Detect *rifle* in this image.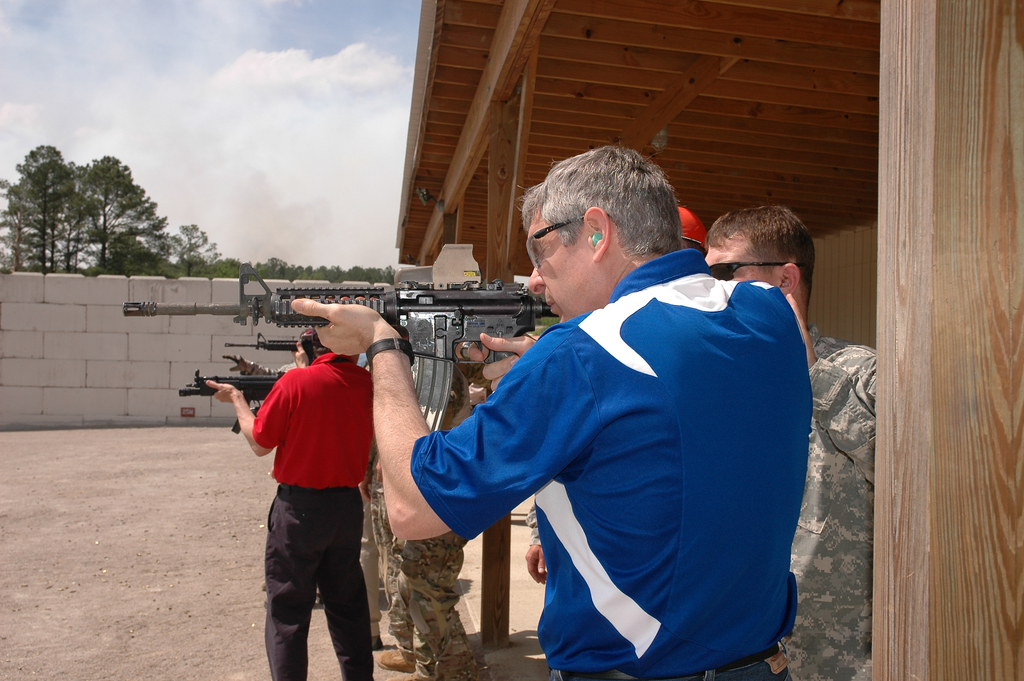
Detection: x1=175 y1=365 x2=292 y2=432.
